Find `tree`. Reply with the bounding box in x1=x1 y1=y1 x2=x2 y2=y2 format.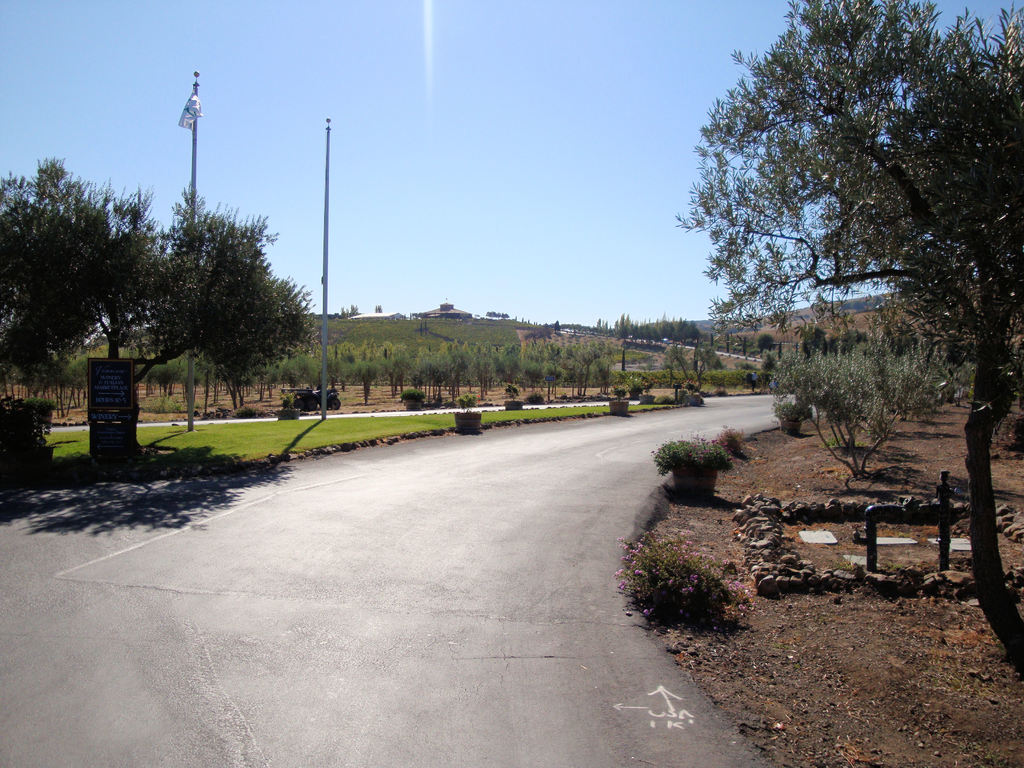
x1=676 y1=18 x2=1001 y2=482.
